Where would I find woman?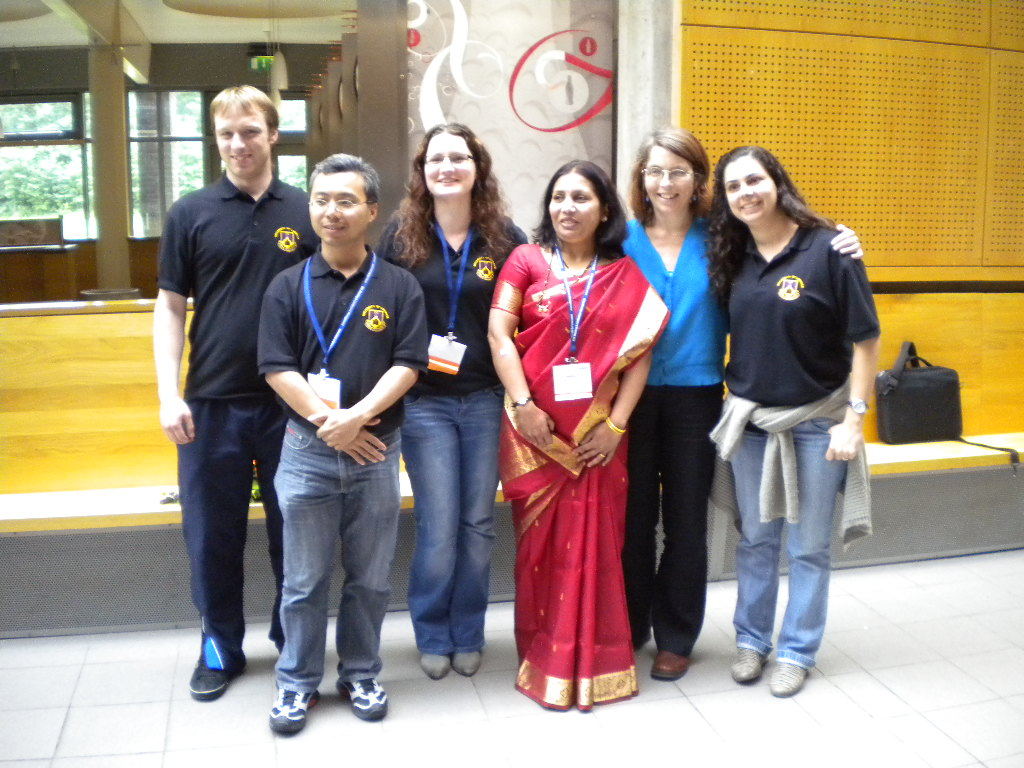
At 495,186,685,678.
